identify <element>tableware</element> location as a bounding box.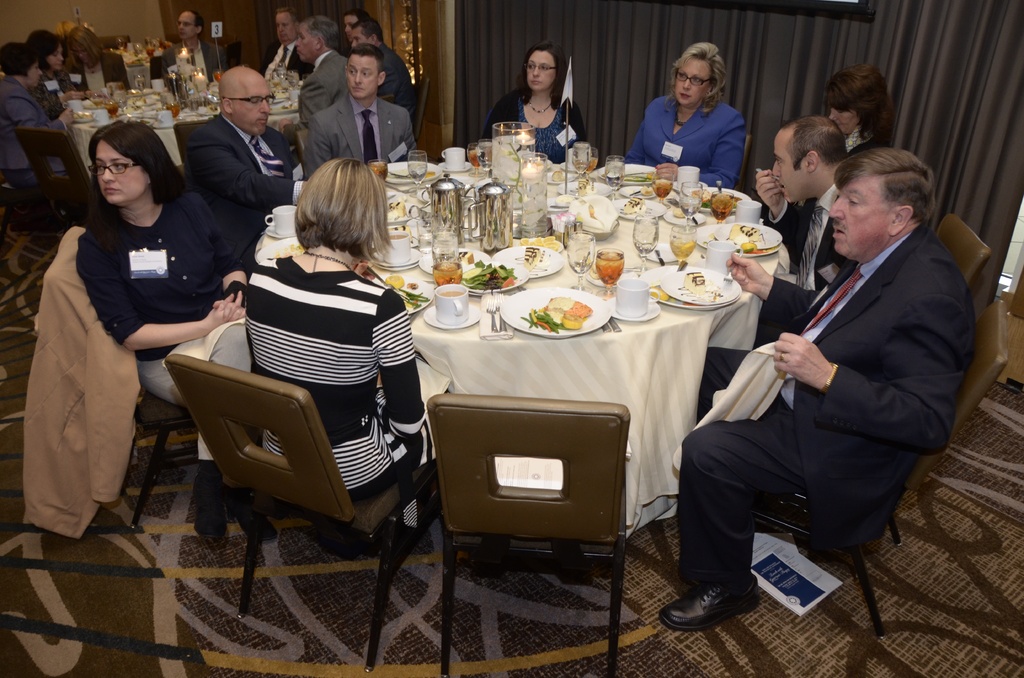
pyautogui.locateOnScreen(594, 246, 626, 297).
